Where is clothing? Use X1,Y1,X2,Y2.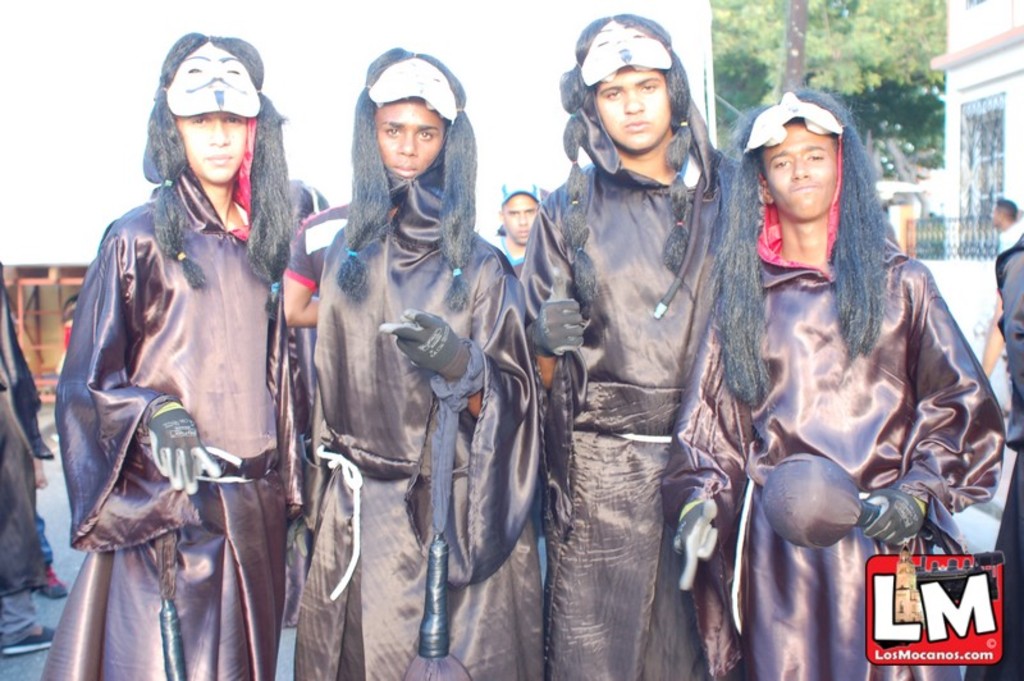
33,507,55,565.
